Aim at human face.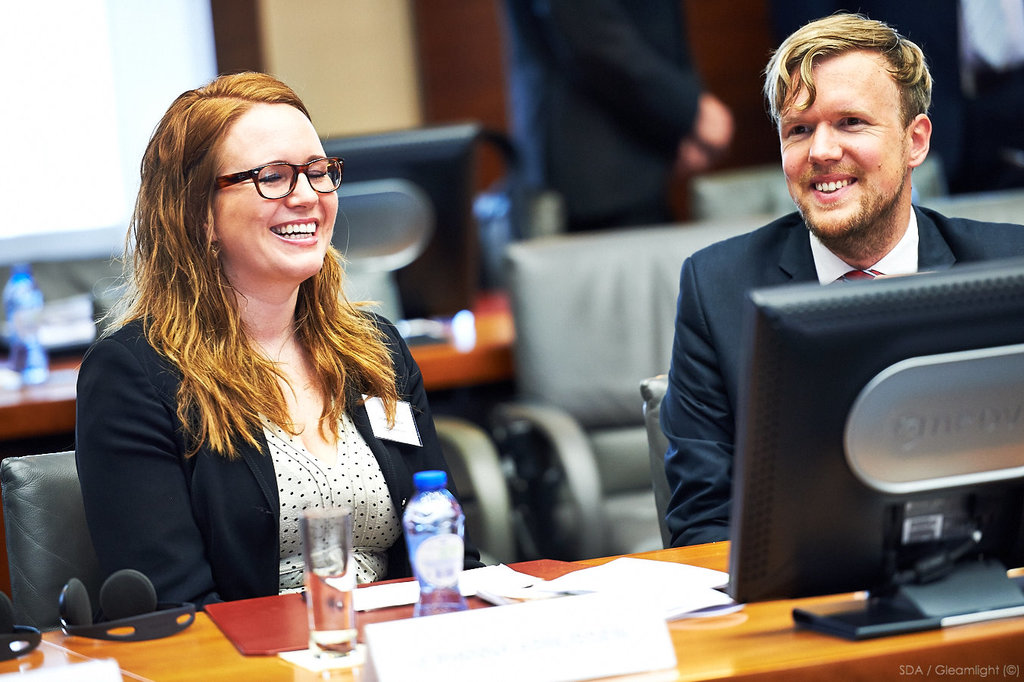
Aimed at pyautogui.locateOnScreen(772, 54, 904, 241).
